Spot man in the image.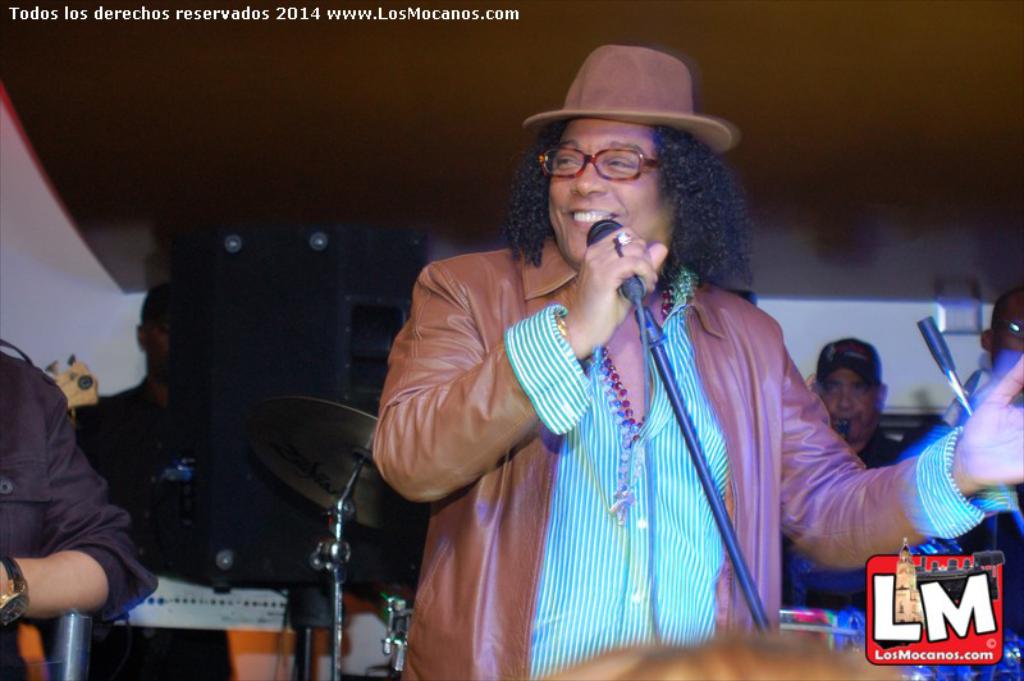
man found at 786/337/1011/626.
